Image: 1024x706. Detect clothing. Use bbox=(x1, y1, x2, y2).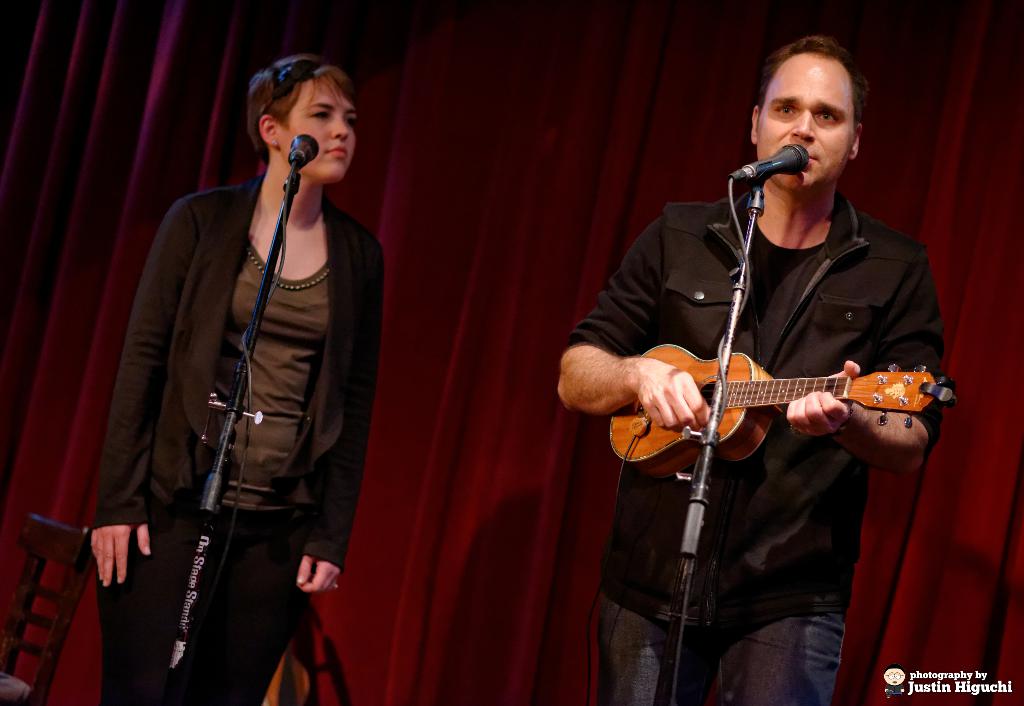
bbox=(562, 168, 959, 705).
